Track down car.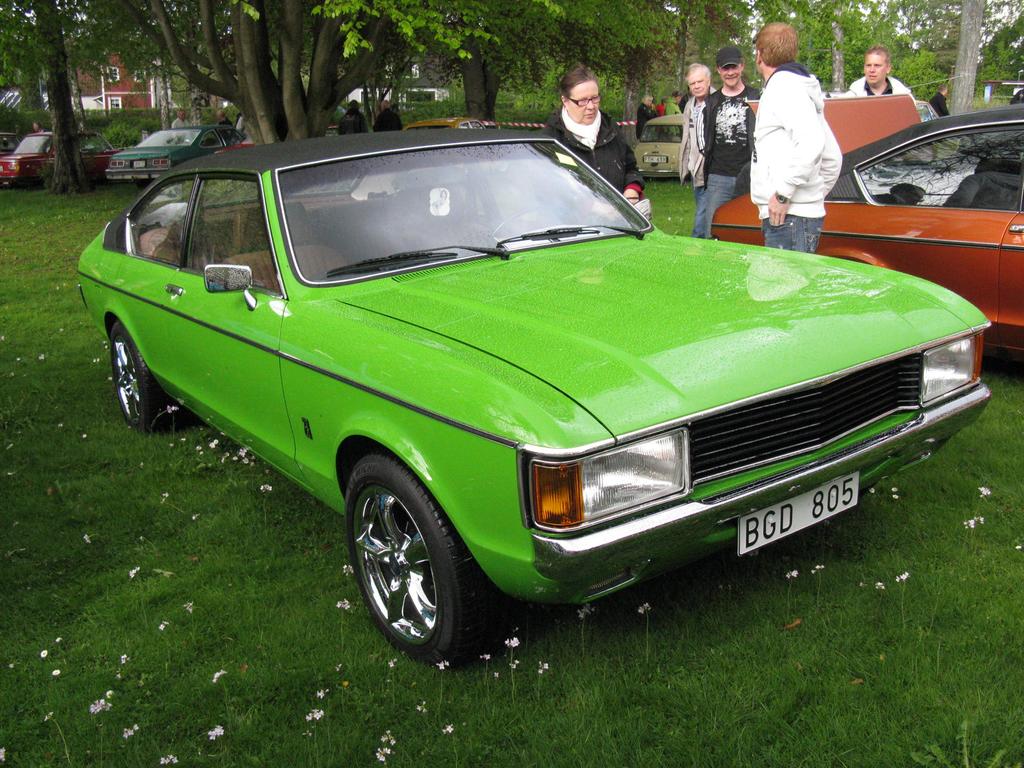
Tracked to box(0, 122, 116, 187).
